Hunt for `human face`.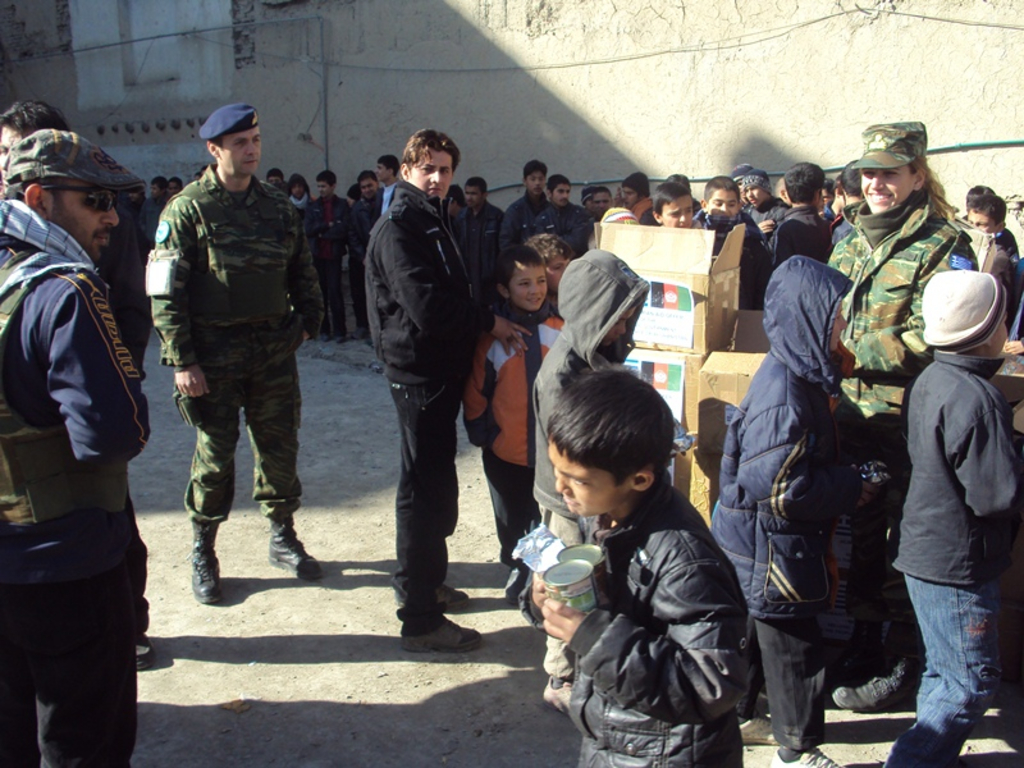
Hunted down at x1=463, y1=186, x2=484, y2=209.
